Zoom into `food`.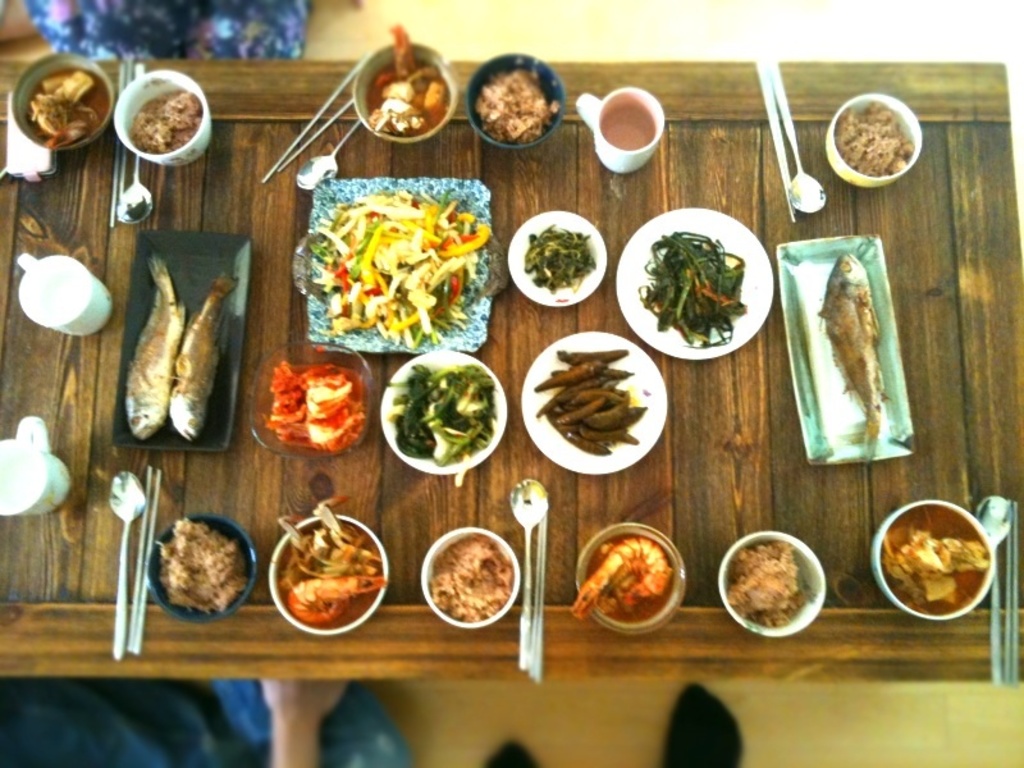
Zoom target: bbox=(146, 511, 237, 620).
